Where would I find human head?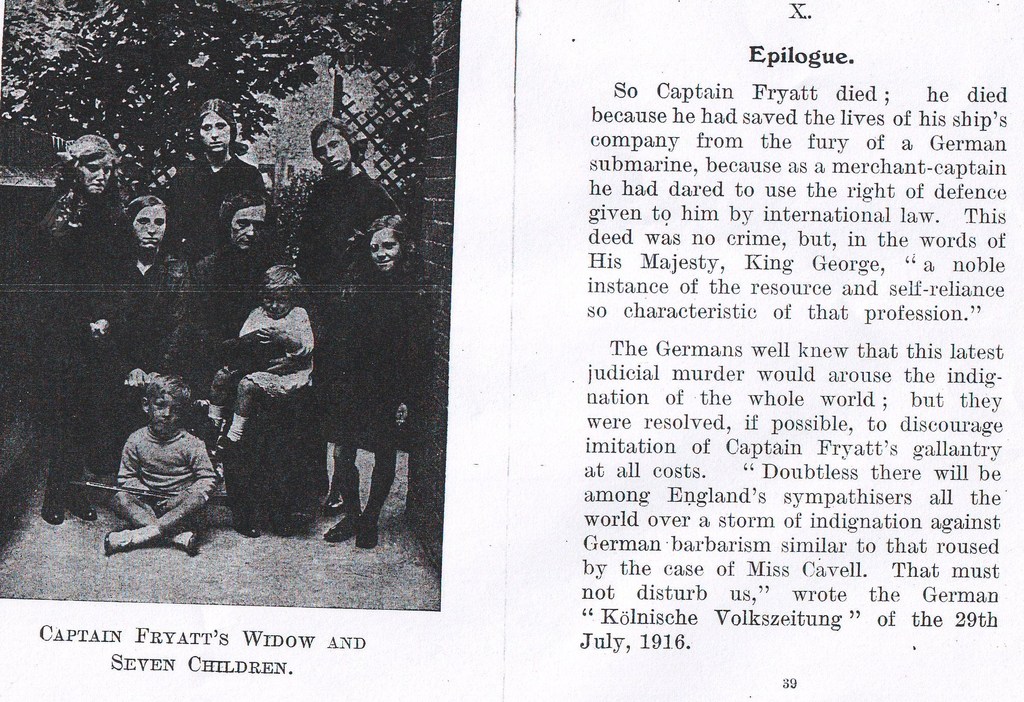
At bbox(307, 112, 357, 178).
